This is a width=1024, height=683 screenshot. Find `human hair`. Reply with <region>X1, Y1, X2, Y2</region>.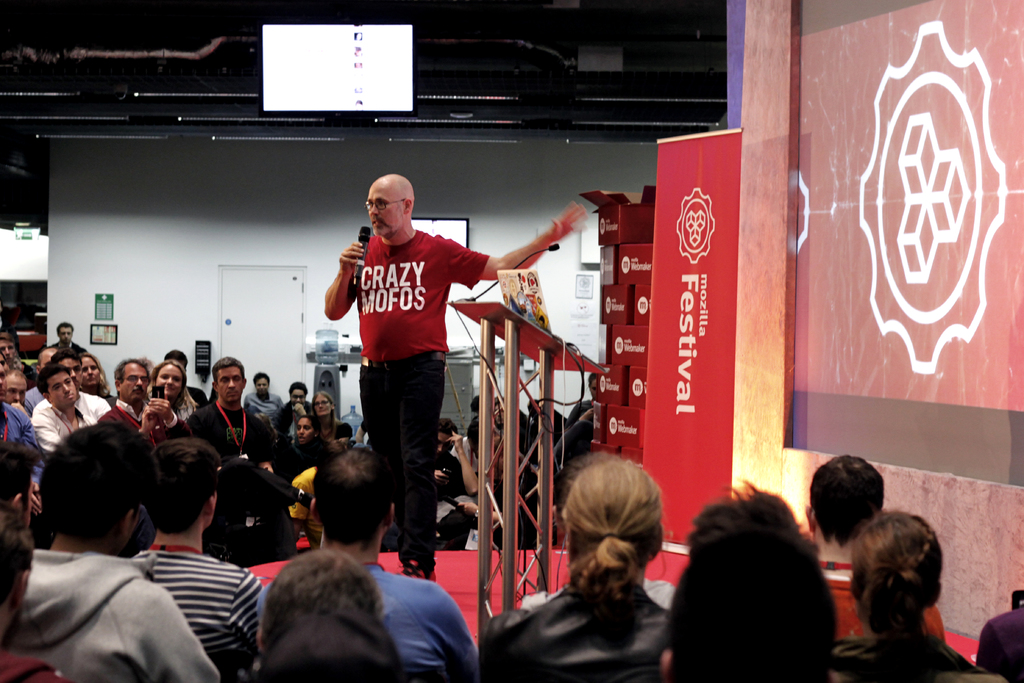
<region>0, 331, 19, 344</region>.
